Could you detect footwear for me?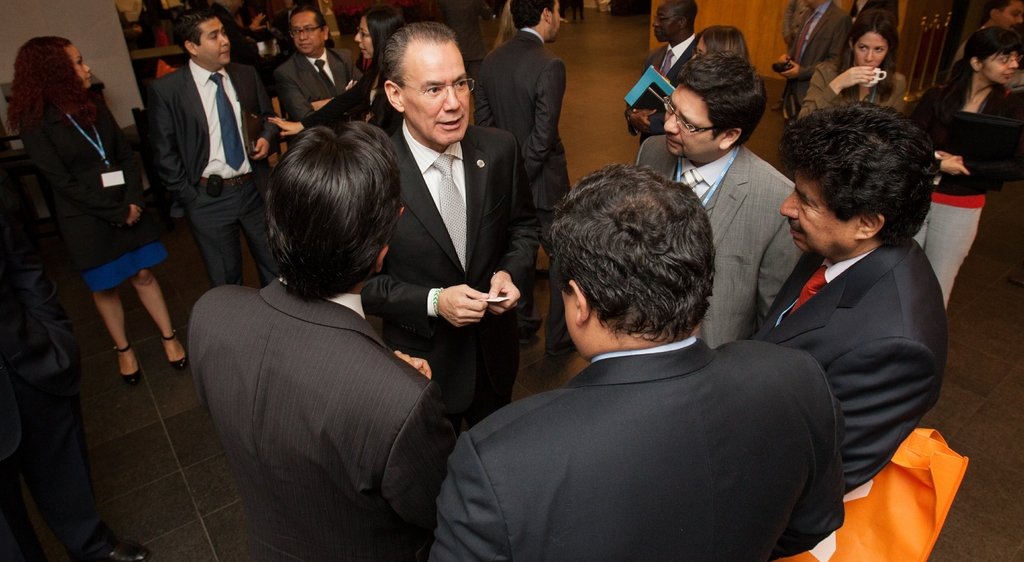
Detection result: l=161, t=333, r=189, b=374.
